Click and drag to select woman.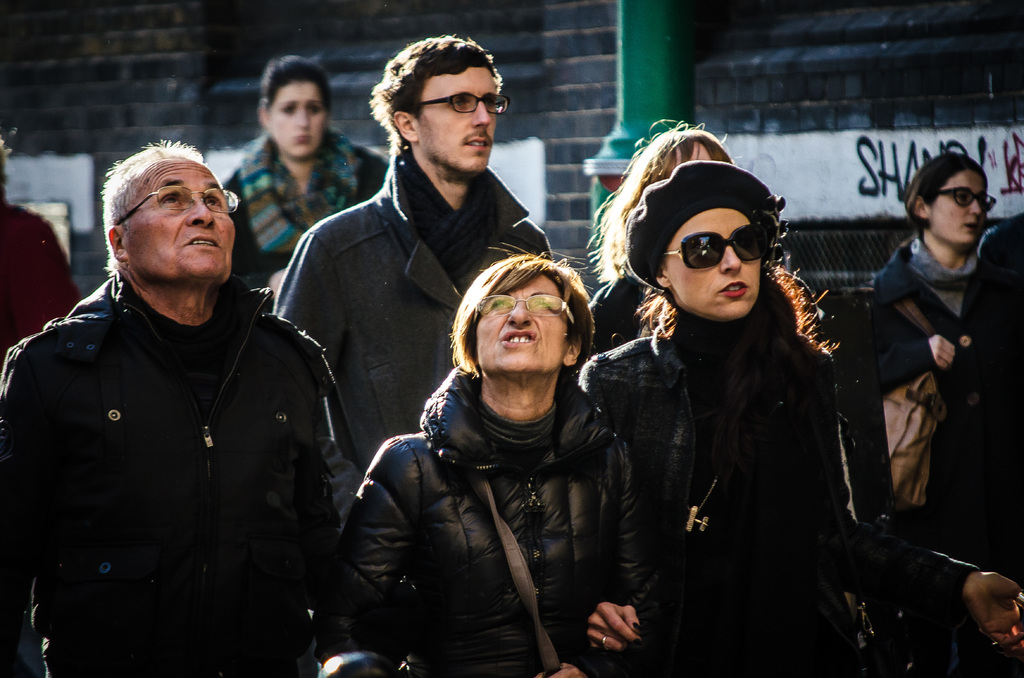
Selection: rect(230, 54, 396, 295).
